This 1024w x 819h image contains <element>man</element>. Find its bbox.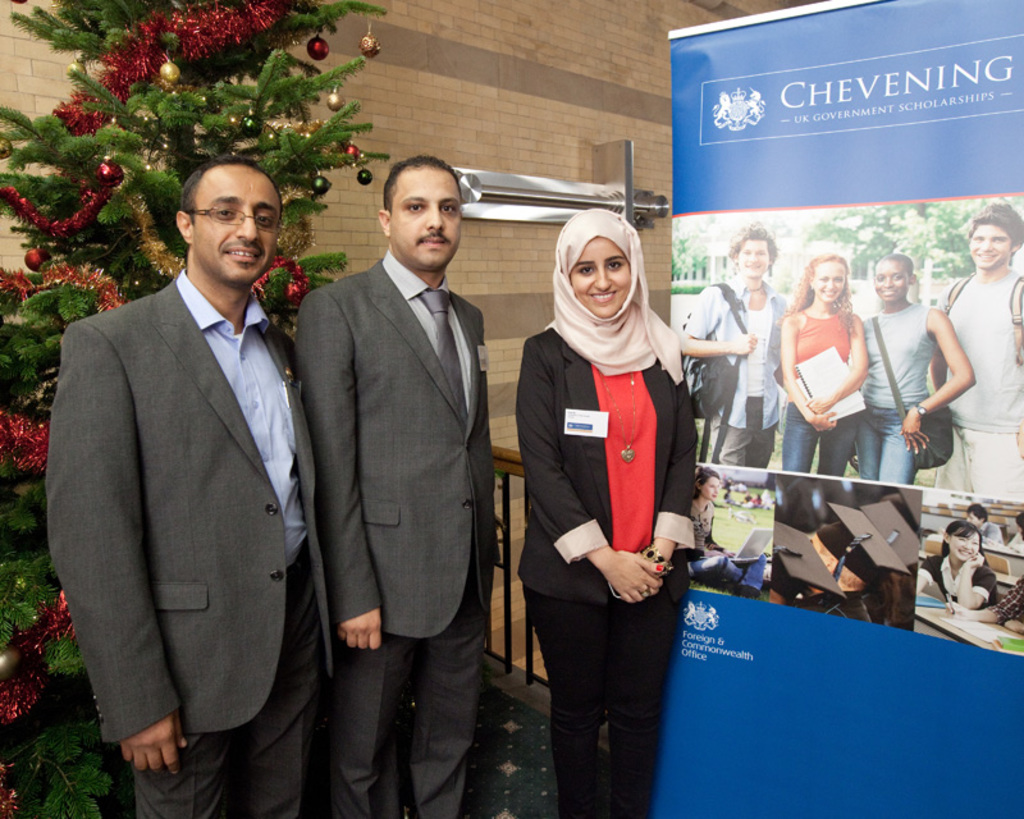
bbox(291, 163, 493, 818).
